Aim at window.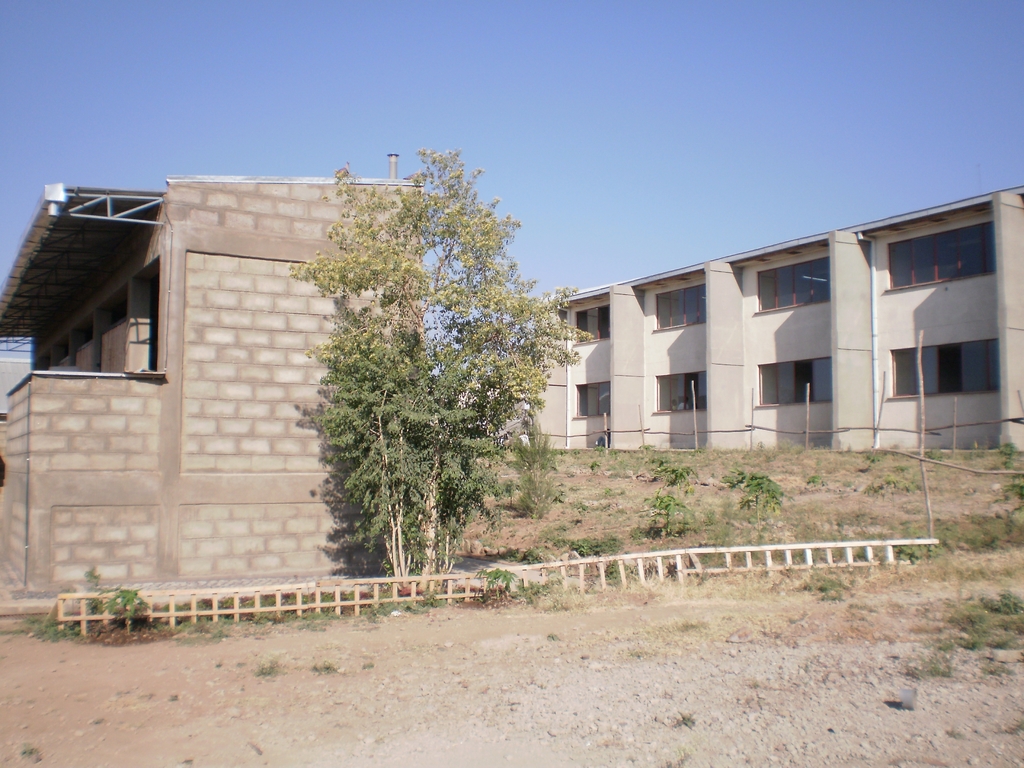
Aimed at select_region(883, 223, 996, 295).
